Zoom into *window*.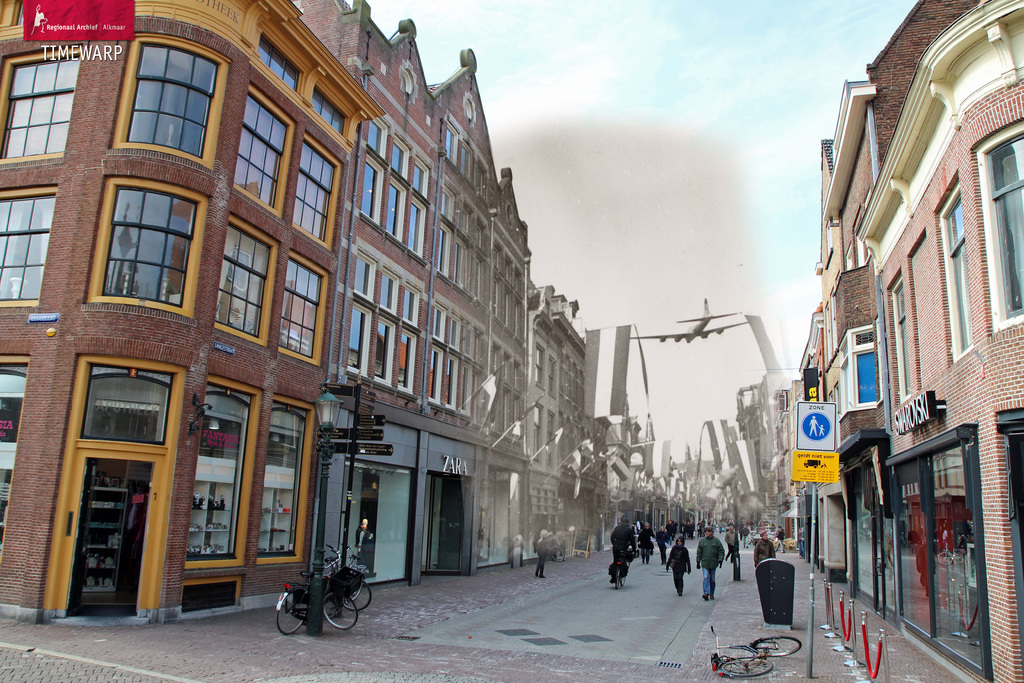
Zoom target: (360,164,384,214).
